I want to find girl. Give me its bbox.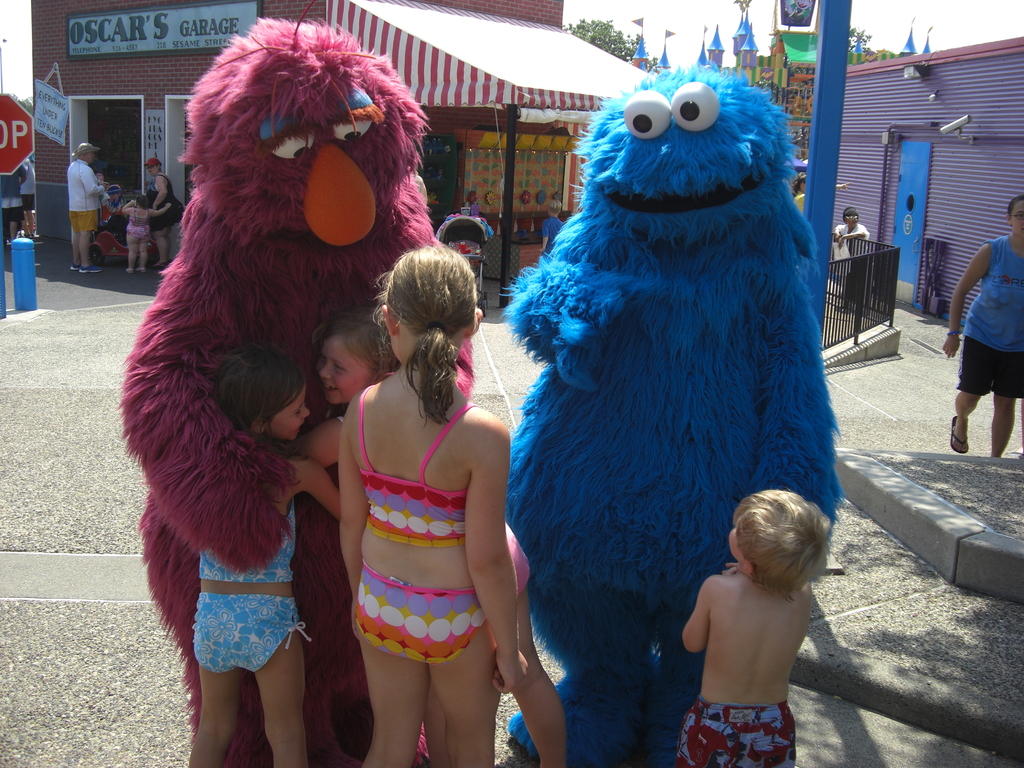
[left=122, top=193, right=172, bottom=275].
